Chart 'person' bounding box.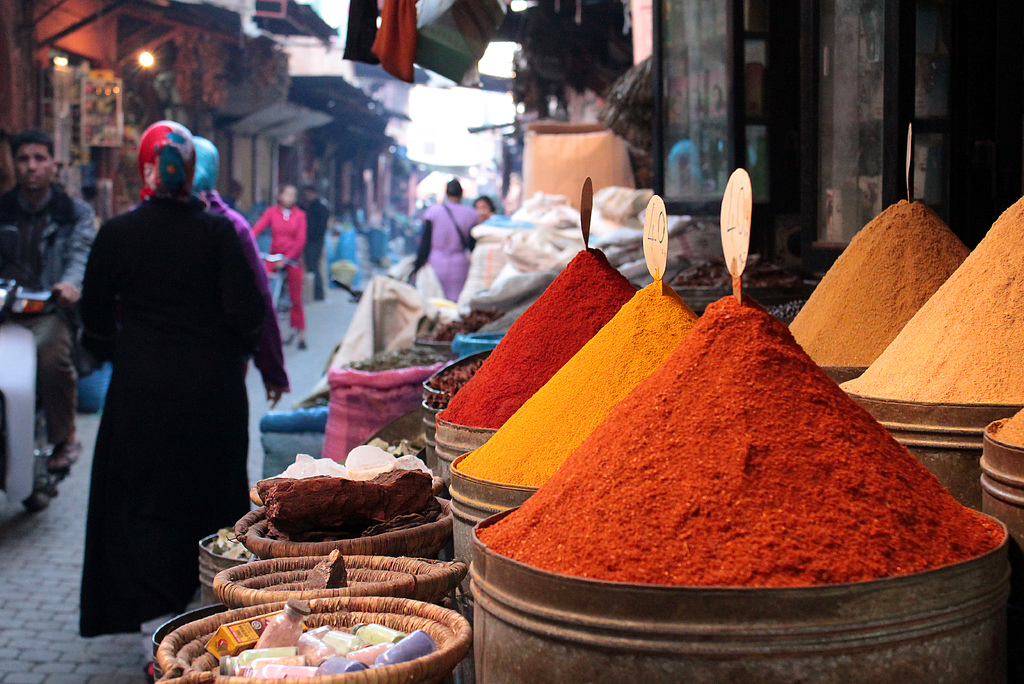
Charted: 243:185:309:345.
